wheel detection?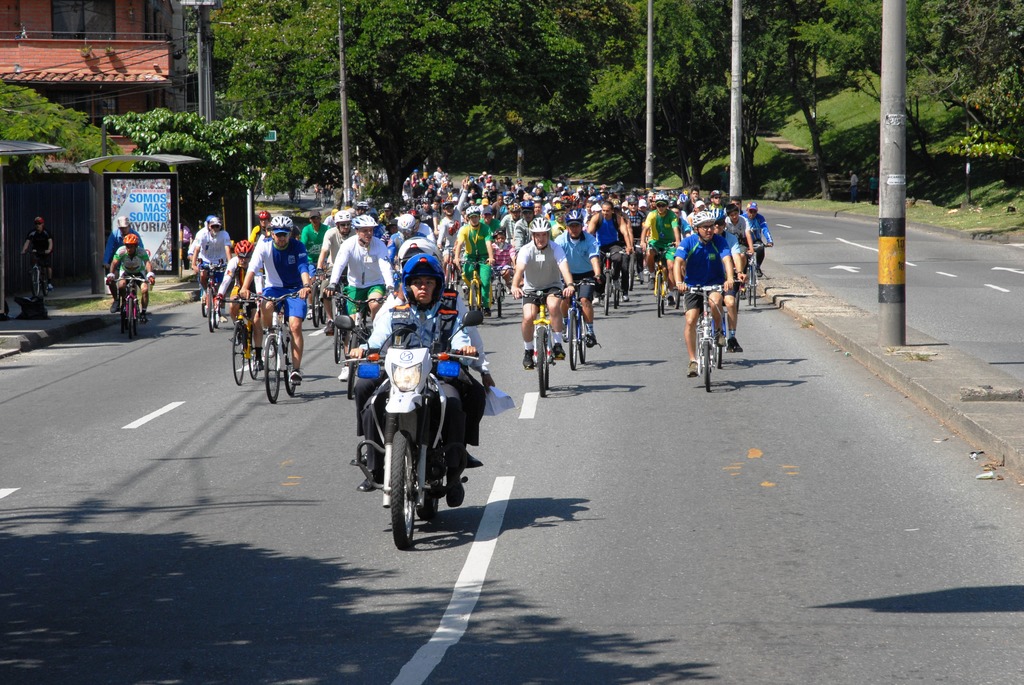
x1=125 y1=299 x2=134 y2=342
